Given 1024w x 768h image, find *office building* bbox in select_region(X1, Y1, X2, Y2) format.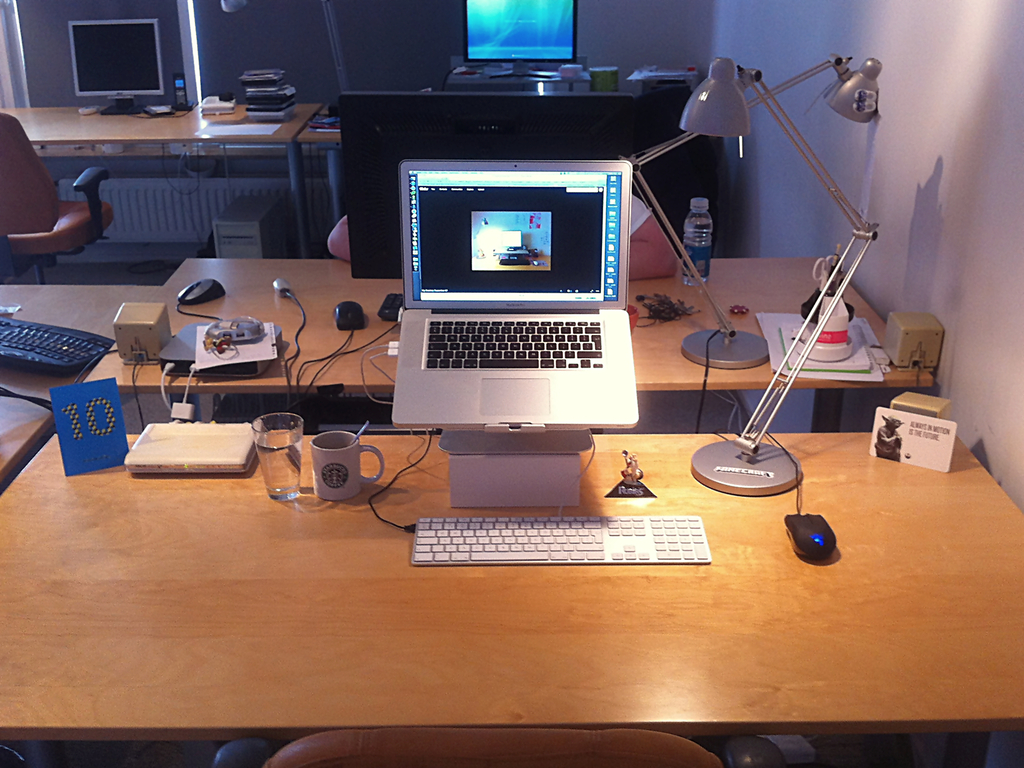
select_region(38, 0, 1014, 636).
